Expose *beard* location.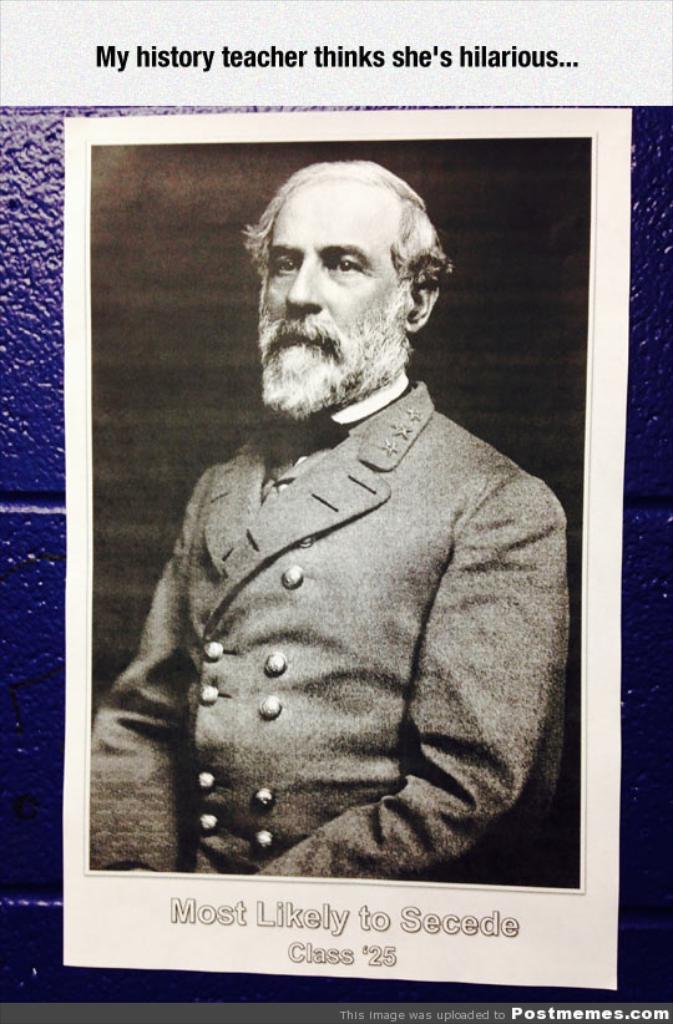
Exposed at <bbox>252, 242, 415, 425</bbox>.
